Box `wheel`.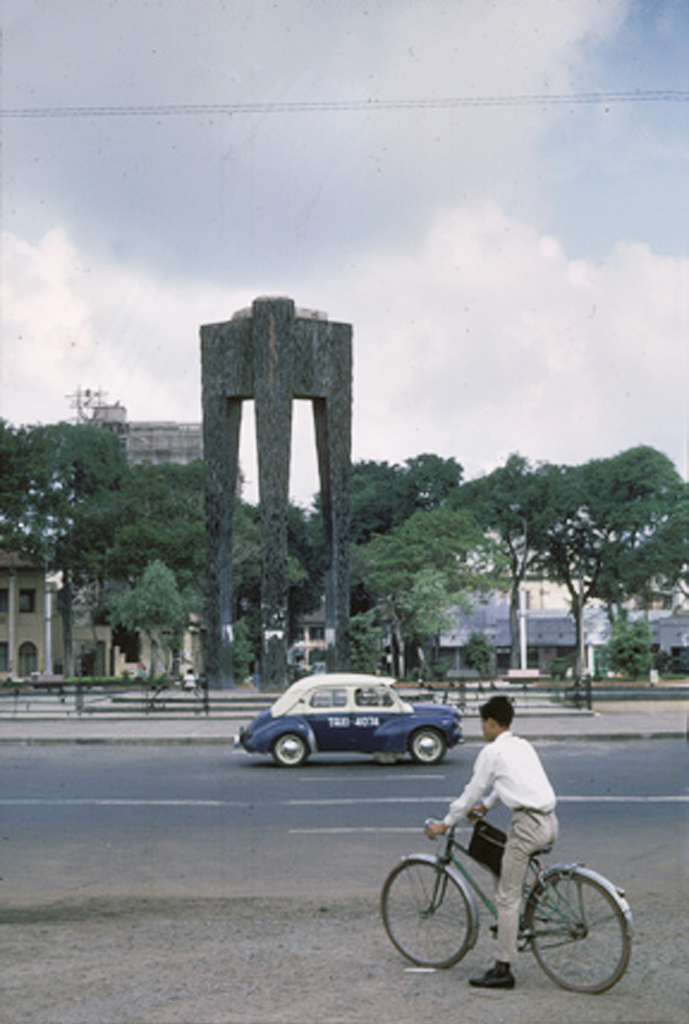
<bbox>538, 864, 626, 983</bbox>.
